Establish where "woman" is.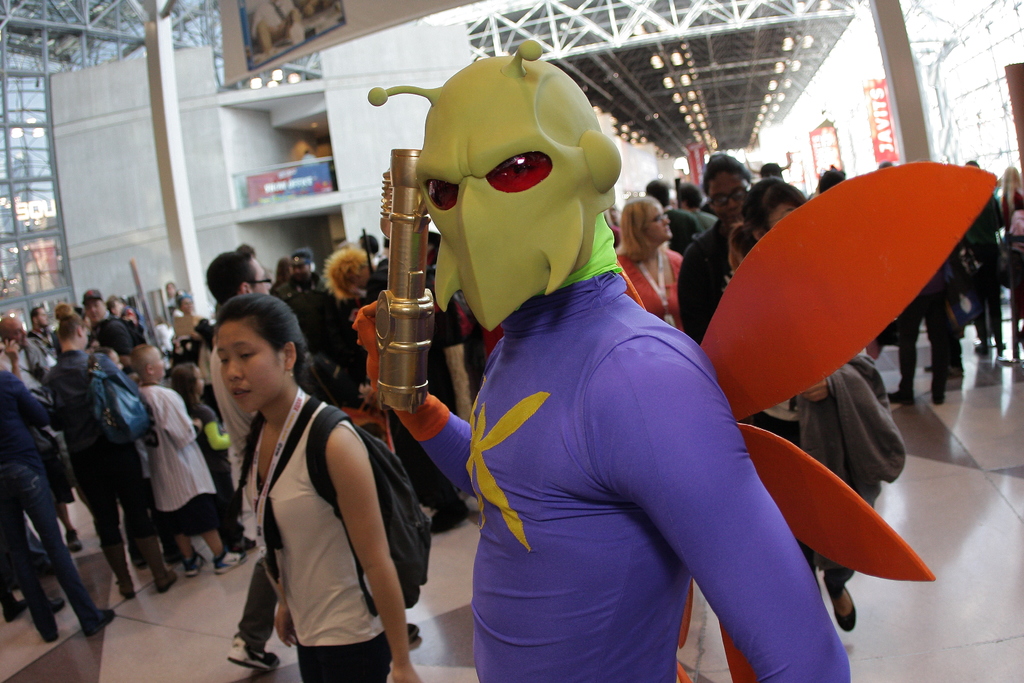
Established at x1=205, y1=294, x2=421, y2=682.
